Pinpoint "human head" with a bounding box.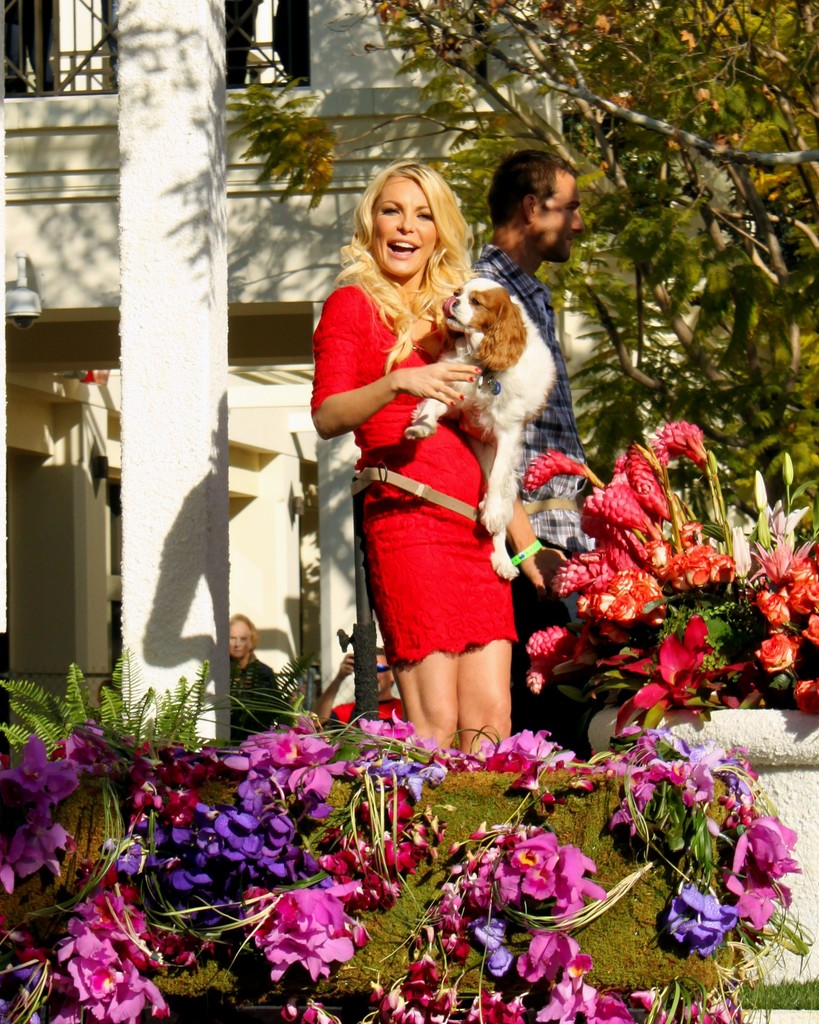
[356, 158, 462, 264].
